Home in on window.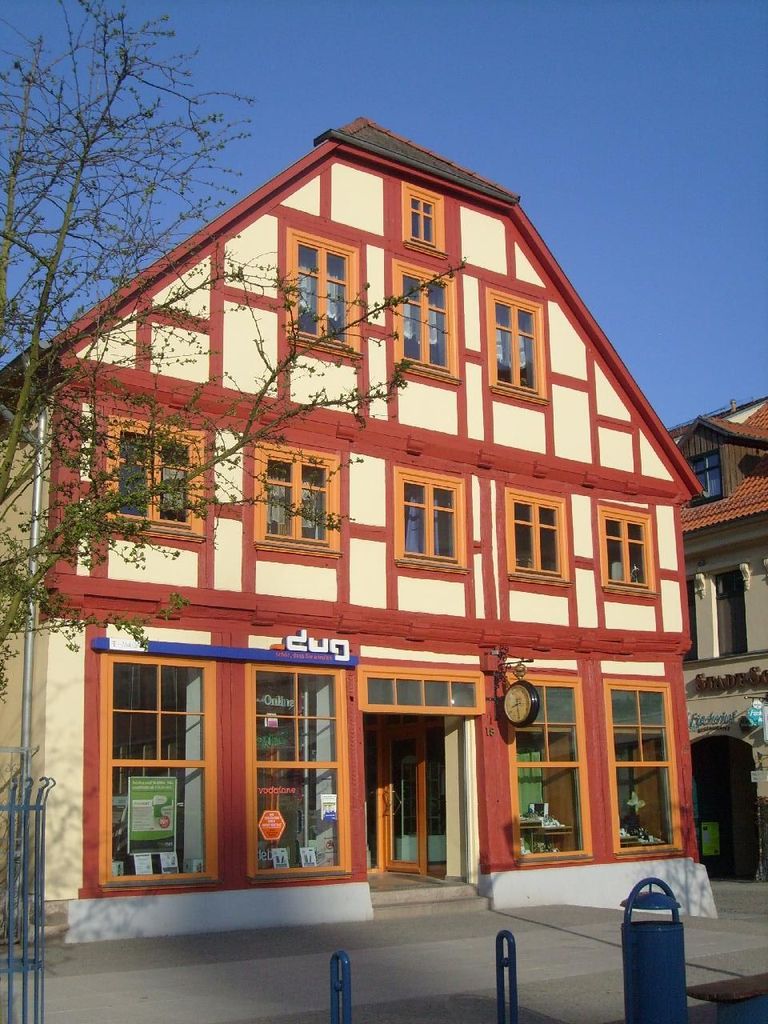
Homed in at l=83, t=646, r=218, b=885.
